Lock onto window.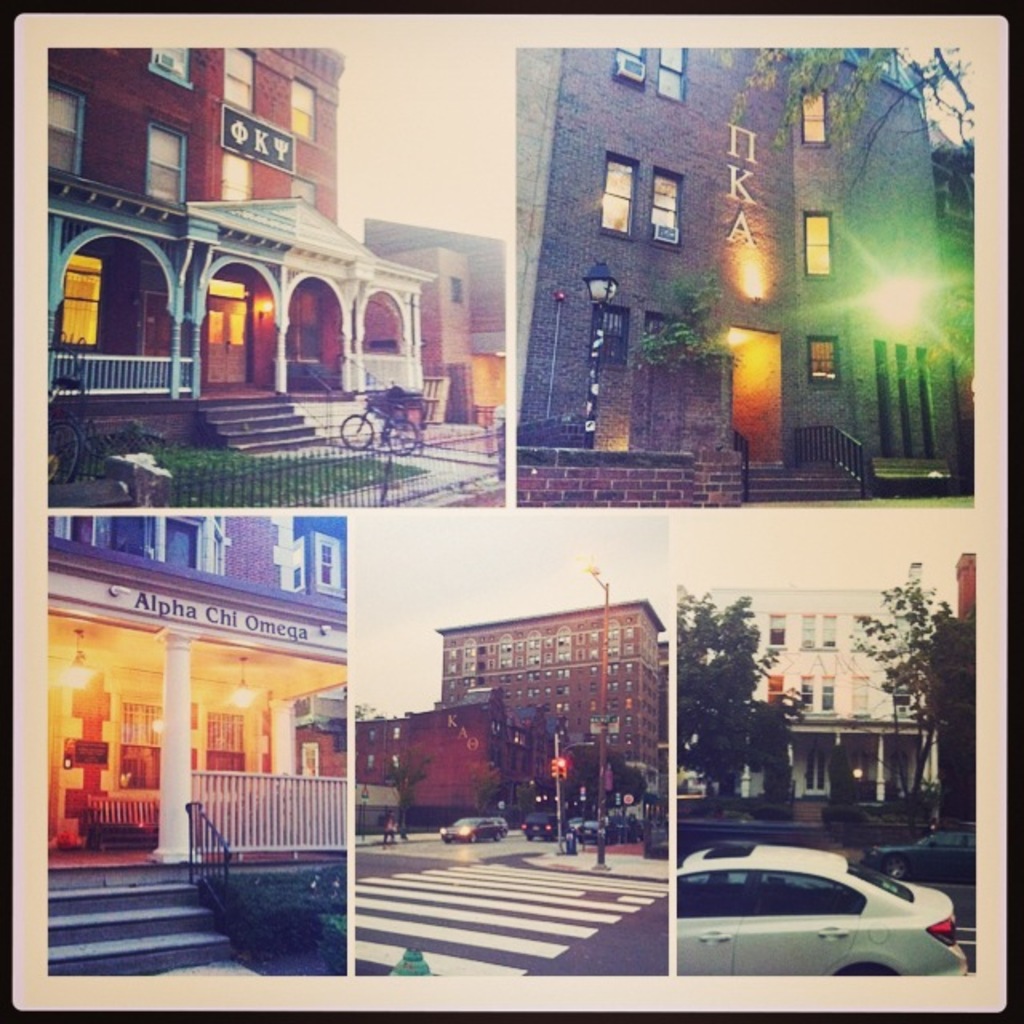
Locked: box(646, 171, 678, 237).
